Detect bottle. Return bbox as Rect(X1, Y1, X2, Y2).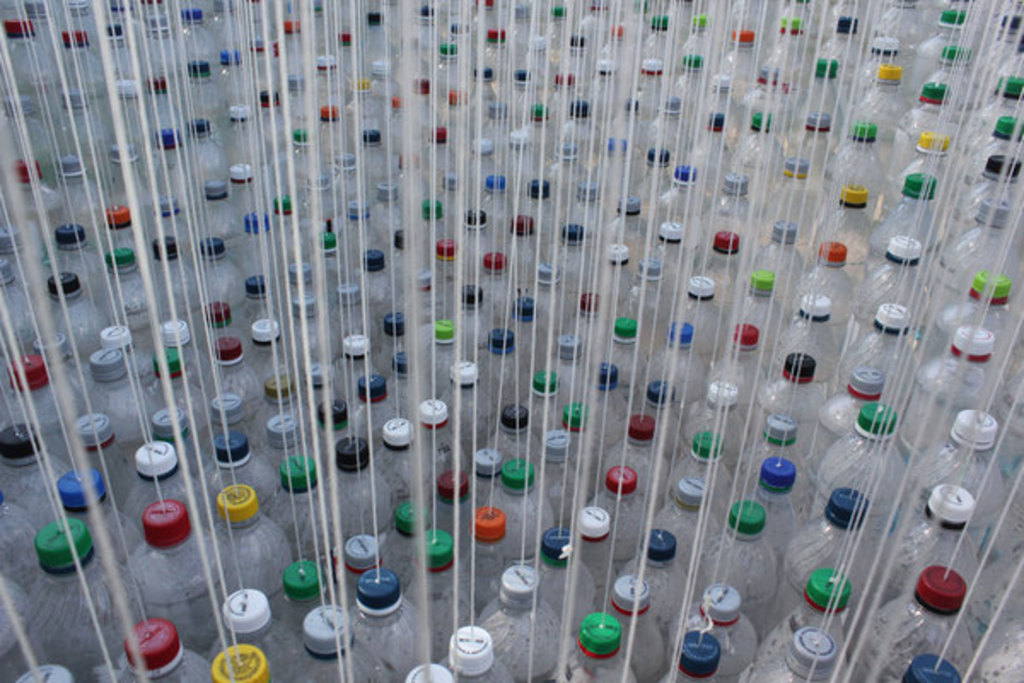
Rect(179, 58, 229, 140).
